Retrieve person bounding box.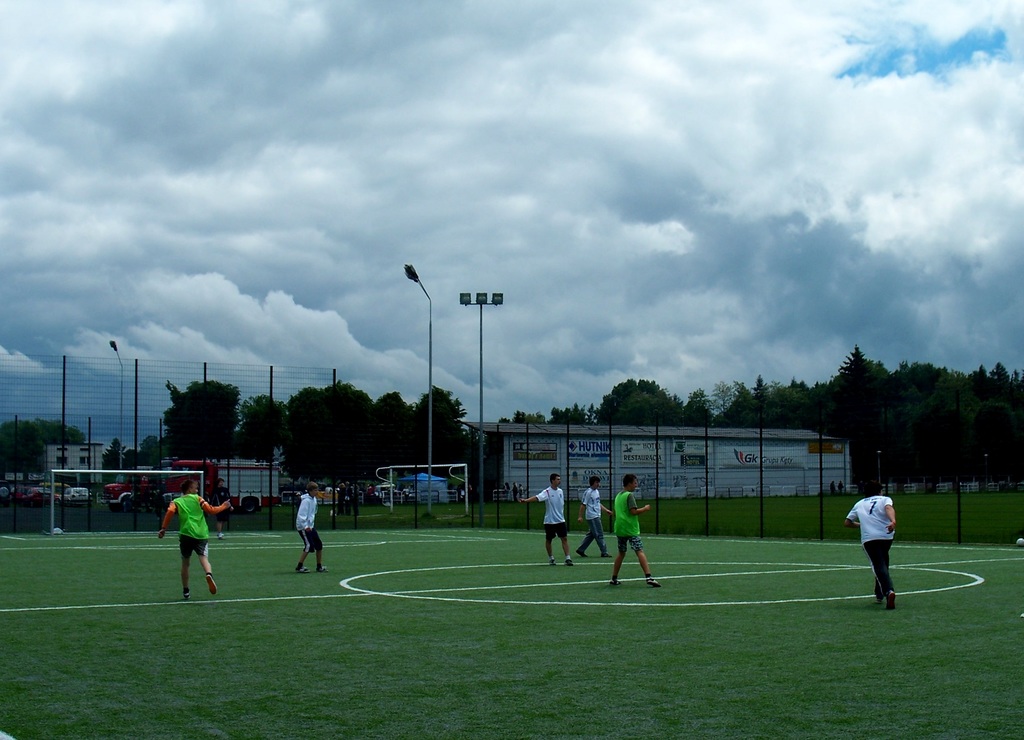
Bounding box: l=365, t=482, r=378, b=507.
